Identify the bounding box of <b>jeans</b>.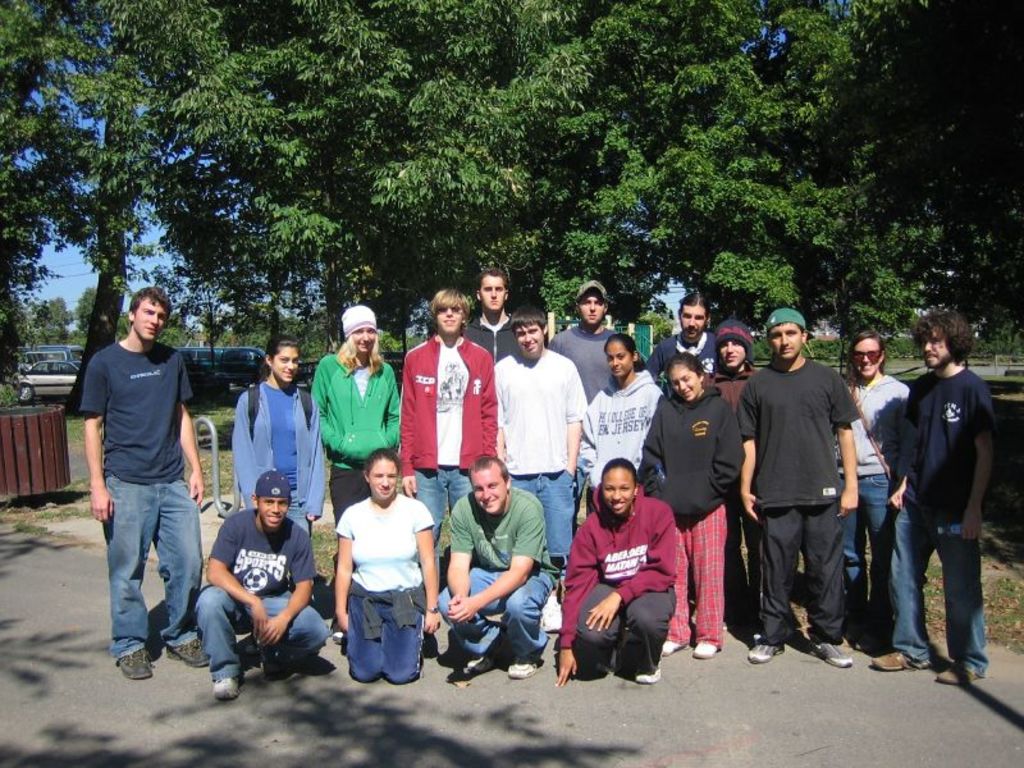
[195,582,330,676].
